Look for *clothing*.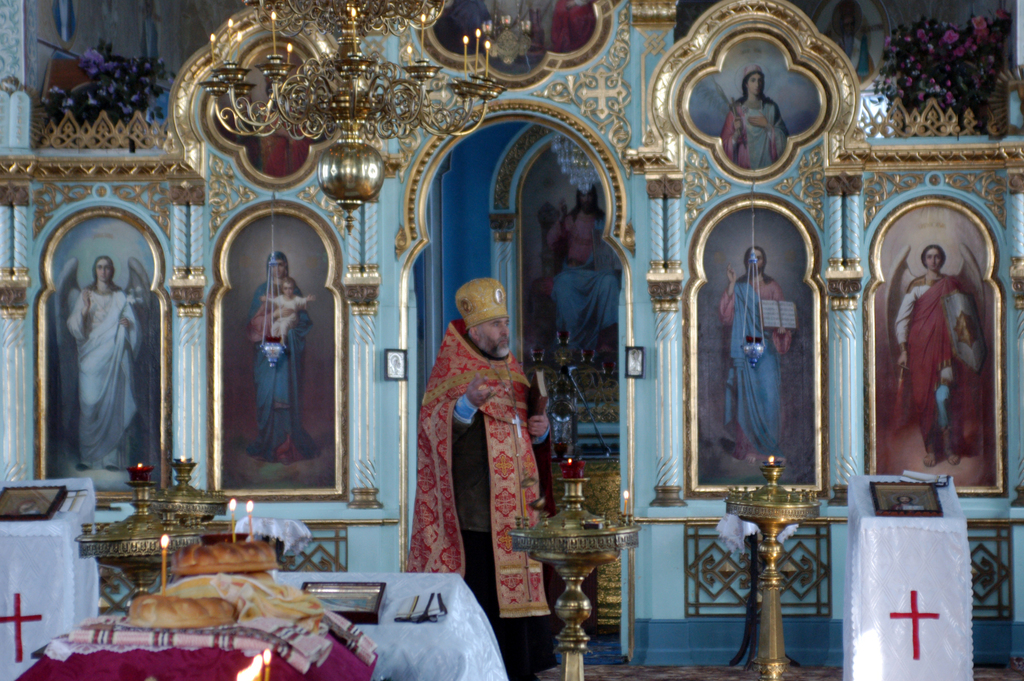
Found: <bbox>715, 275, 797, 446</bbox>.
